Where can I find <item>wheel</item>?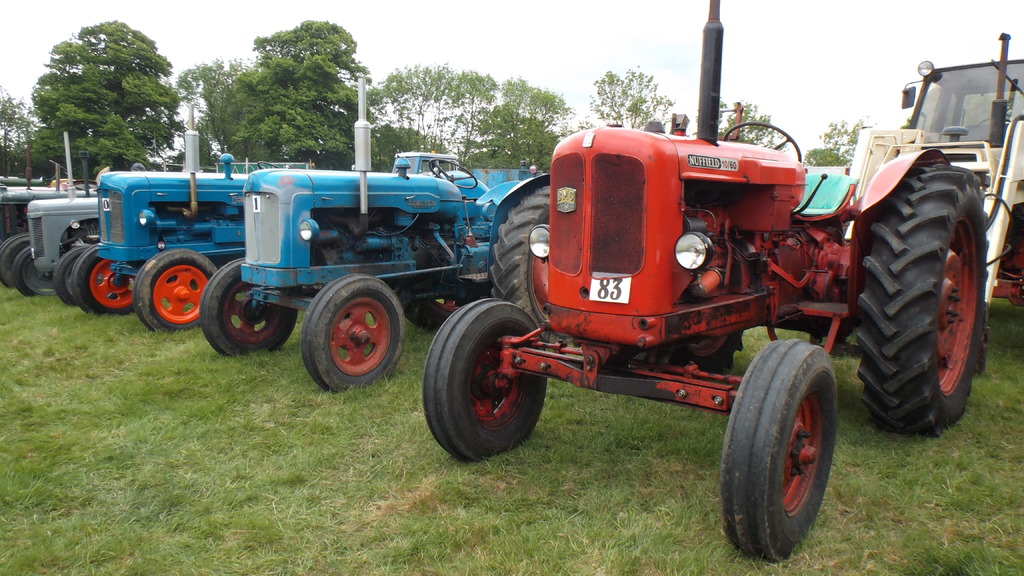
You can find it at [424,293,542,460].
